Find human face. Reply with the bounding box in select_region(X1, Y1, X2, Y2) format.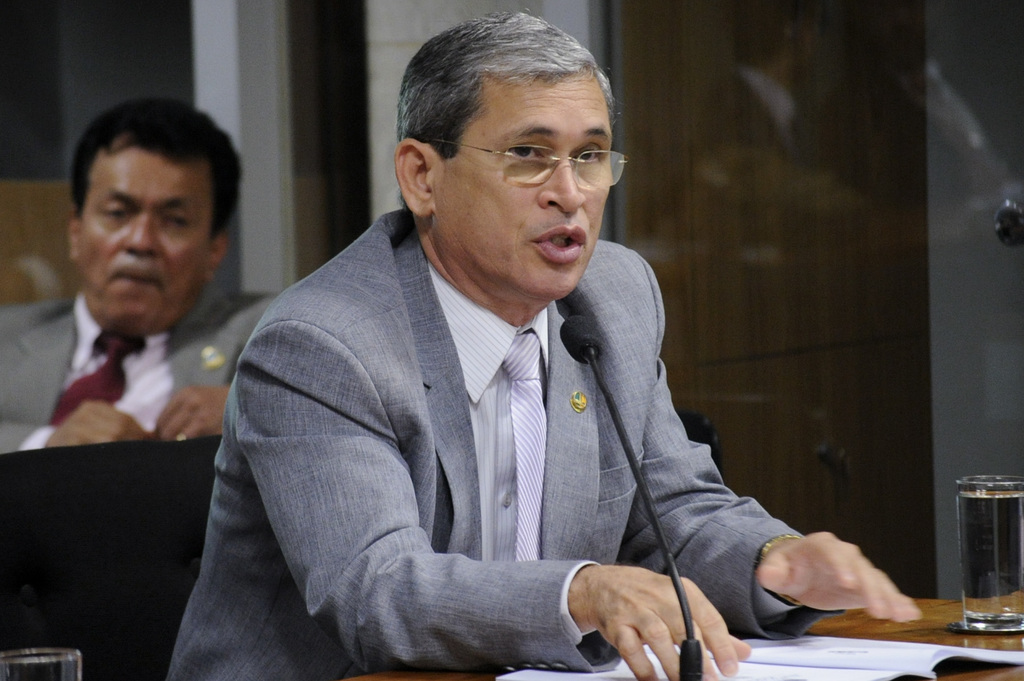
select_region(75, 149, 207, 332).
